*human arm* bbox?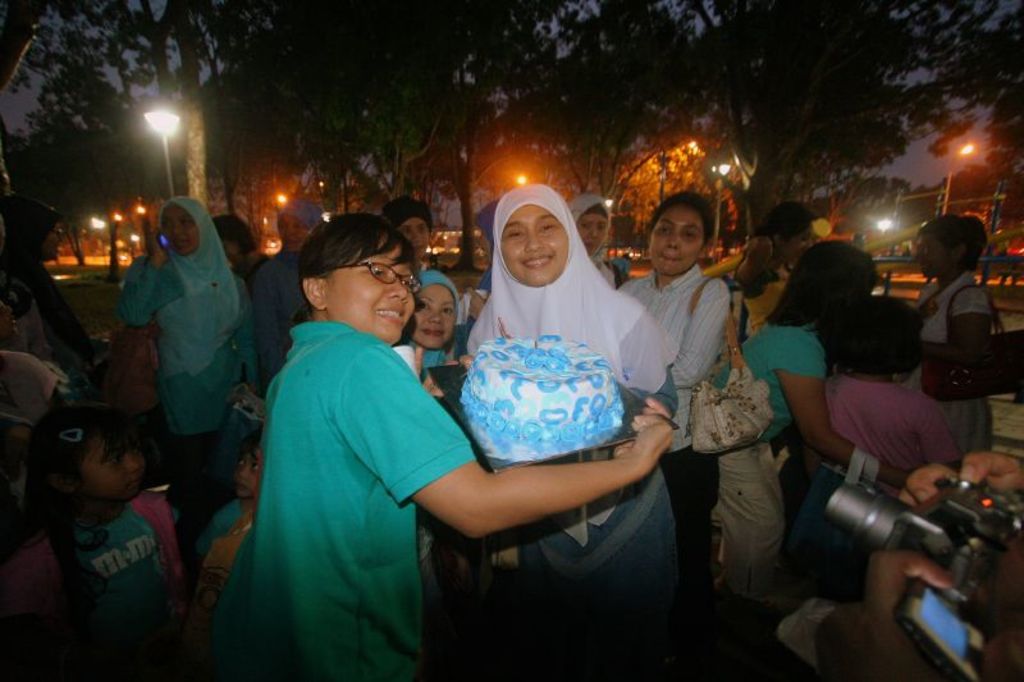
left=660, top=275, right=731, bottom=389
